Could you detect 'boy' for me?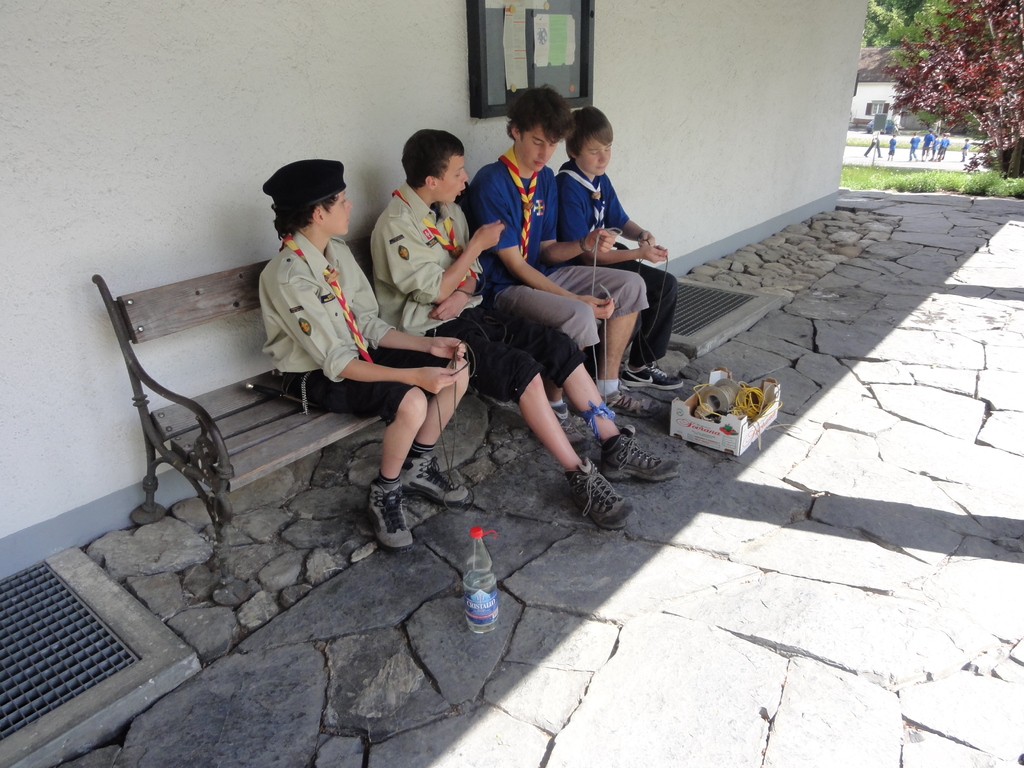
Detection result: rect(932, 133, 940, 157).
